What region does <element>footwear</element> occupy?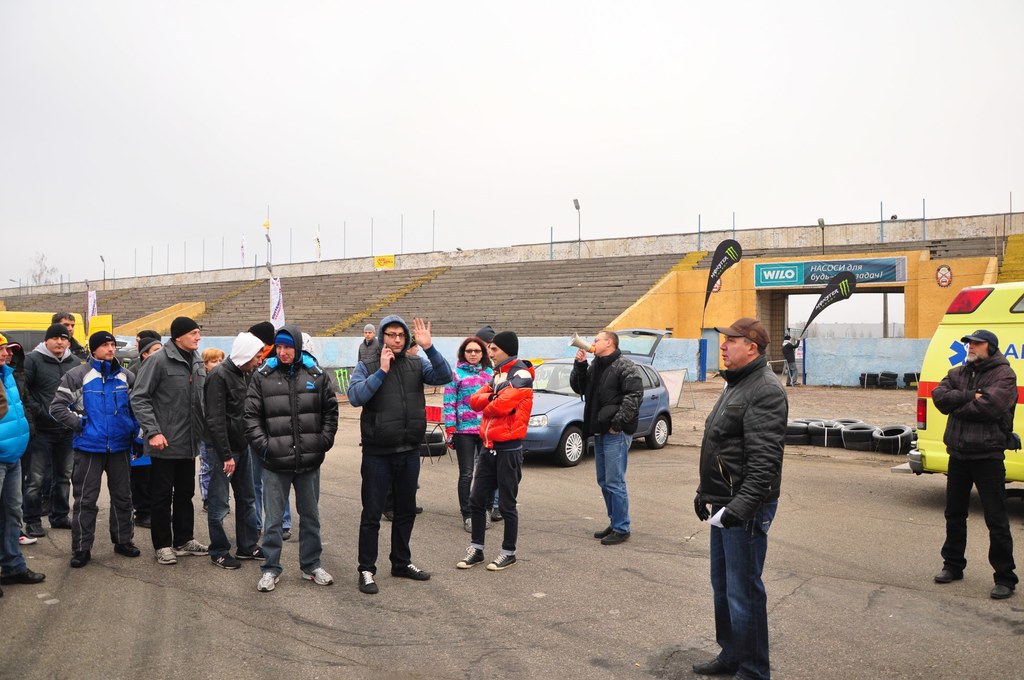
[left=298, top=563, right=335, bottom=584].
